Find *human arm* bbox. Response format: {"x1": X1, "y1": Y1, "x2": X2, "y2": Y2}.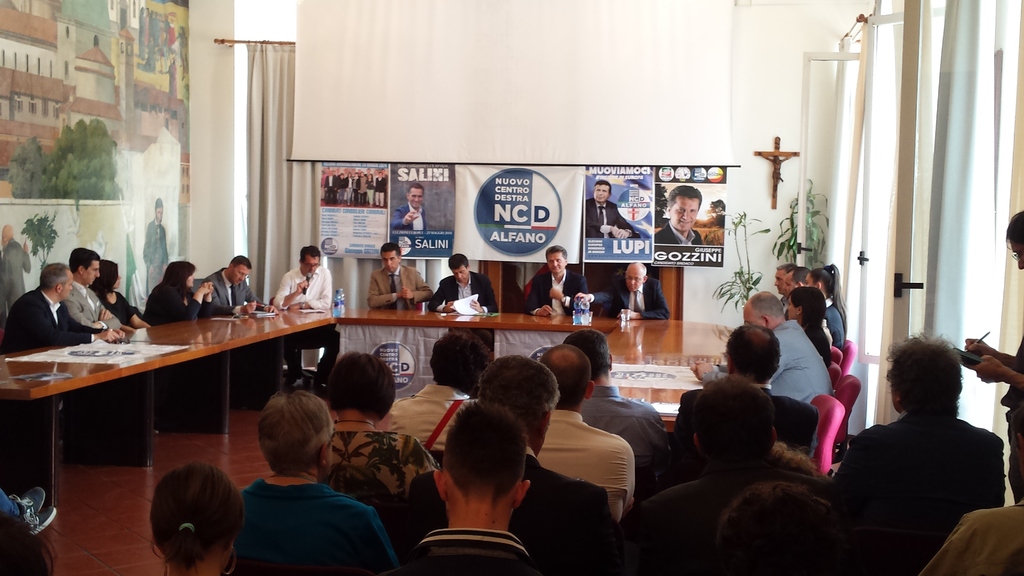
{"x1": 962, "y1": 332, "x2": 1018, "y2": 370}.
